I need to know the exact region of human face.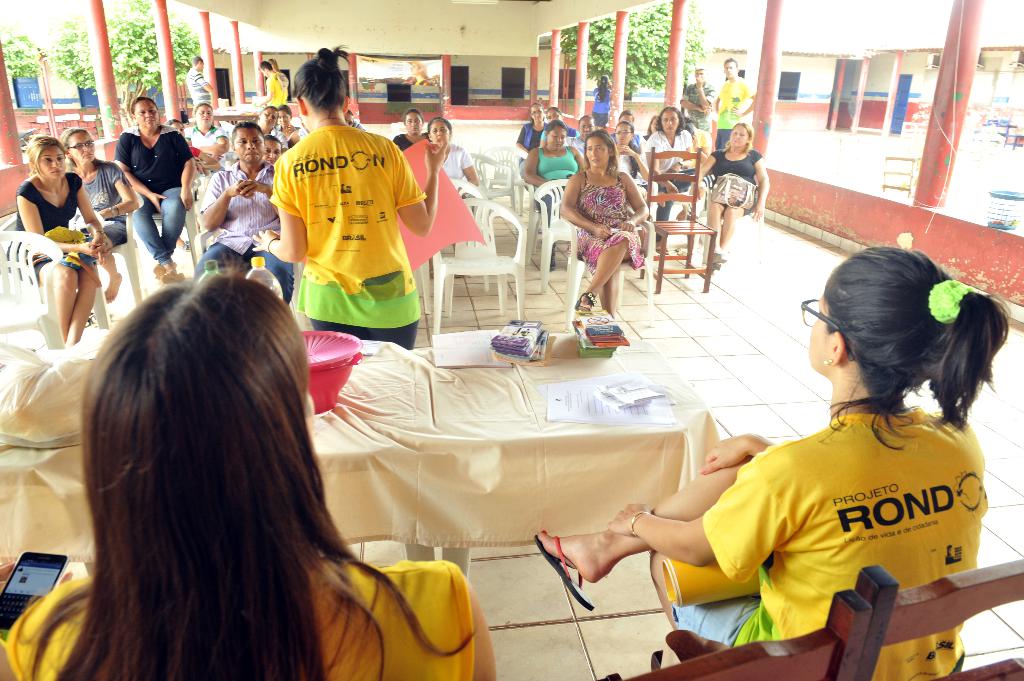
Region: x1=728 y1=125 x2=745 y2=153.
